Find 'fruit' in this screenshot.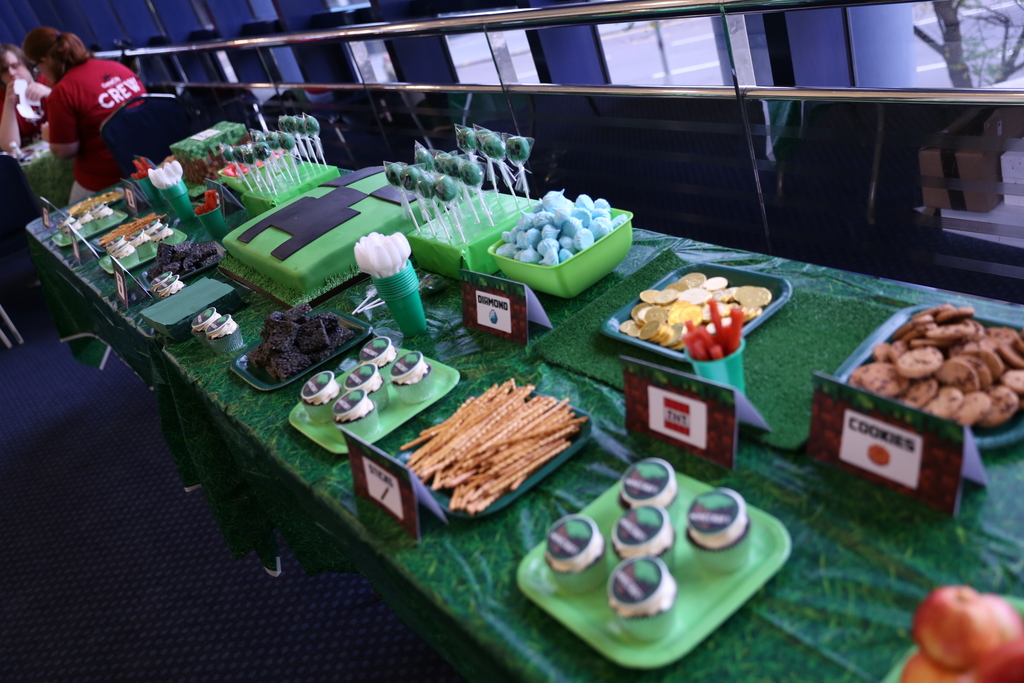
The bounding box for 'fruit' is [x1=972, y1=630, x2=1023, y2=682].
